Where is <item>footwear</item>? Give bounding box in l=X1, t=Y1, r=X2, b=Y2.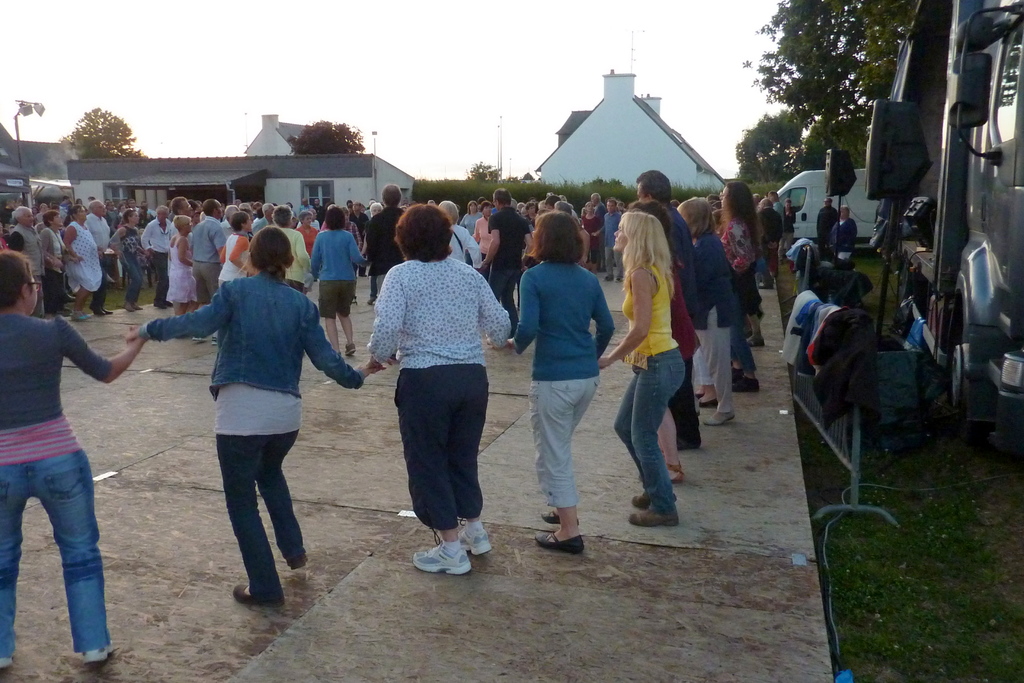
l=288, t=550, r=308, b=568.
